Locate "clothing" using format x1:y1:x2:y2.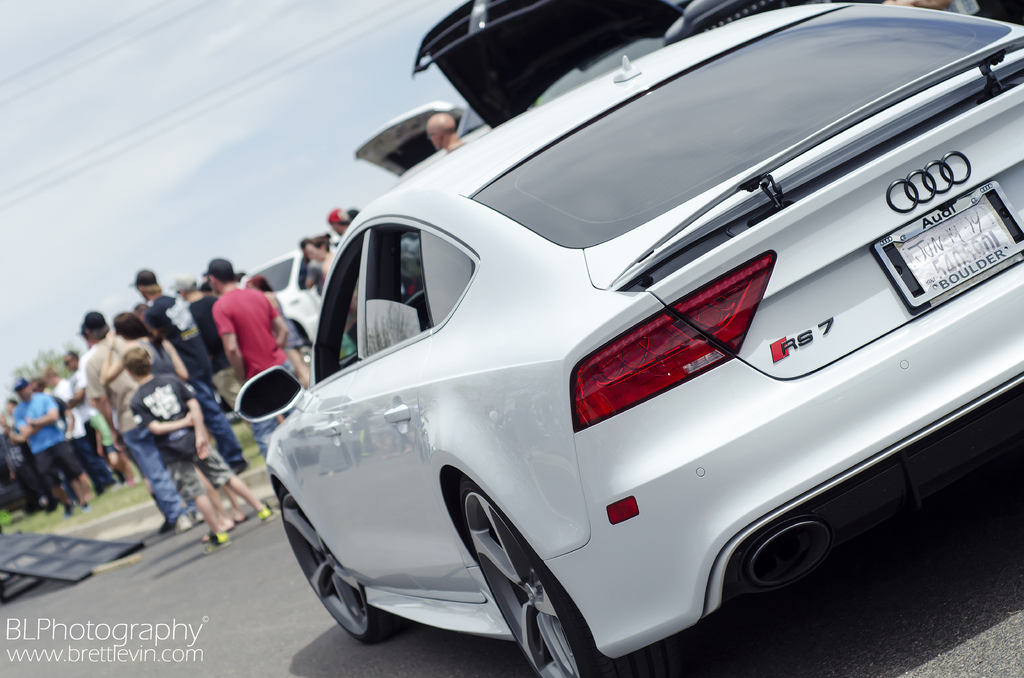
76:325:133:416.
